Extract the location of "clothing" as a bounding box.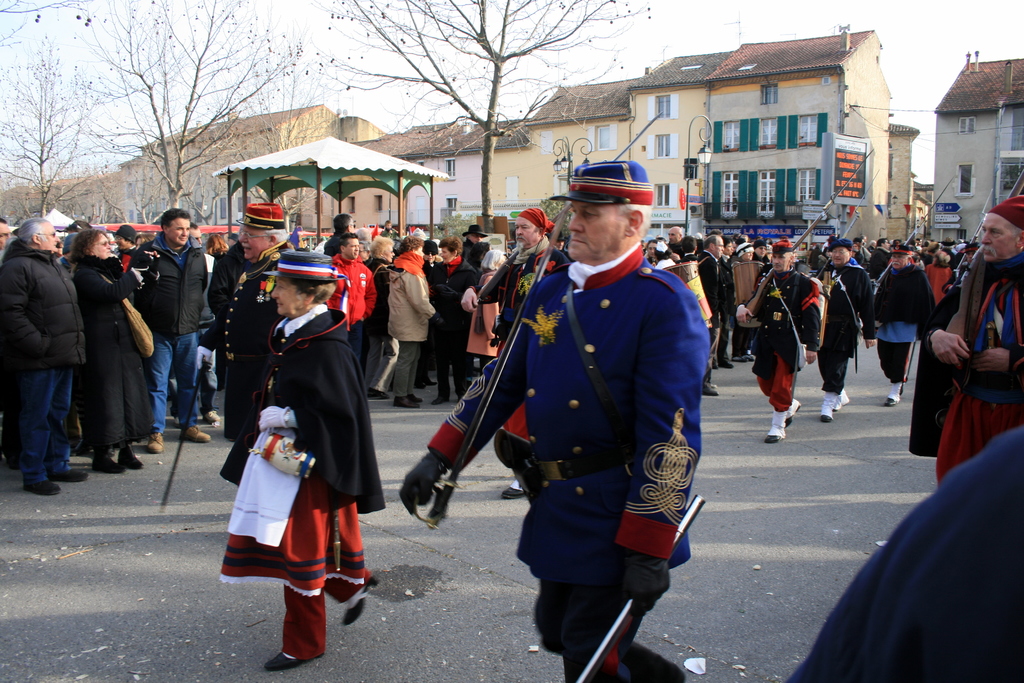
[122, 229, 204, 432].
